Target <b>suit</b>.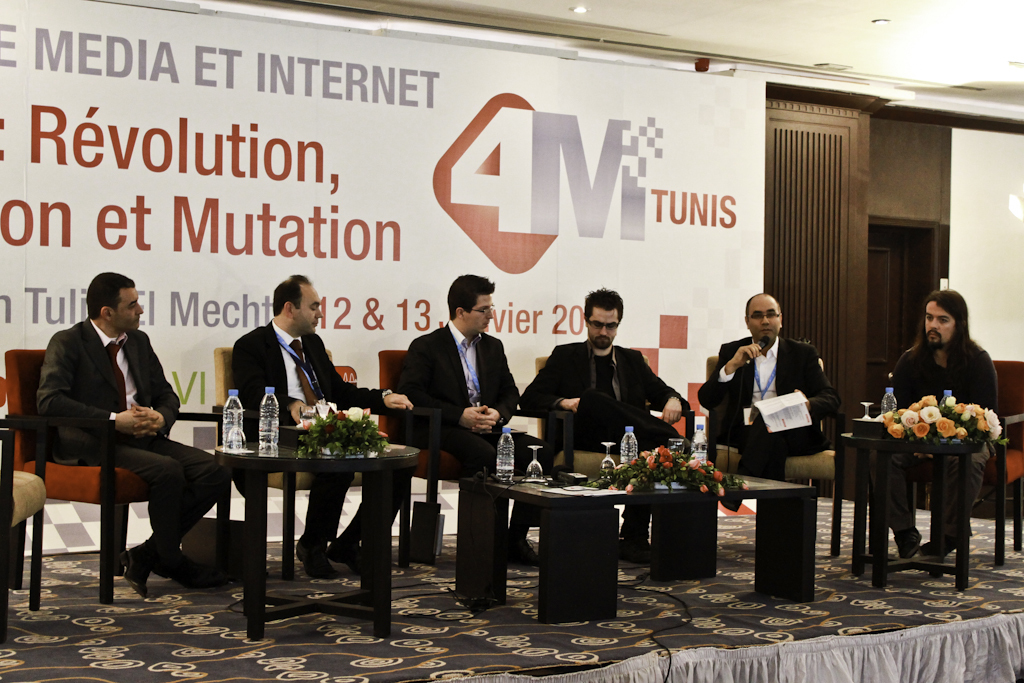
Target region: {"left": 233, "top": 319, "right": 406, "bottom": 540}.
